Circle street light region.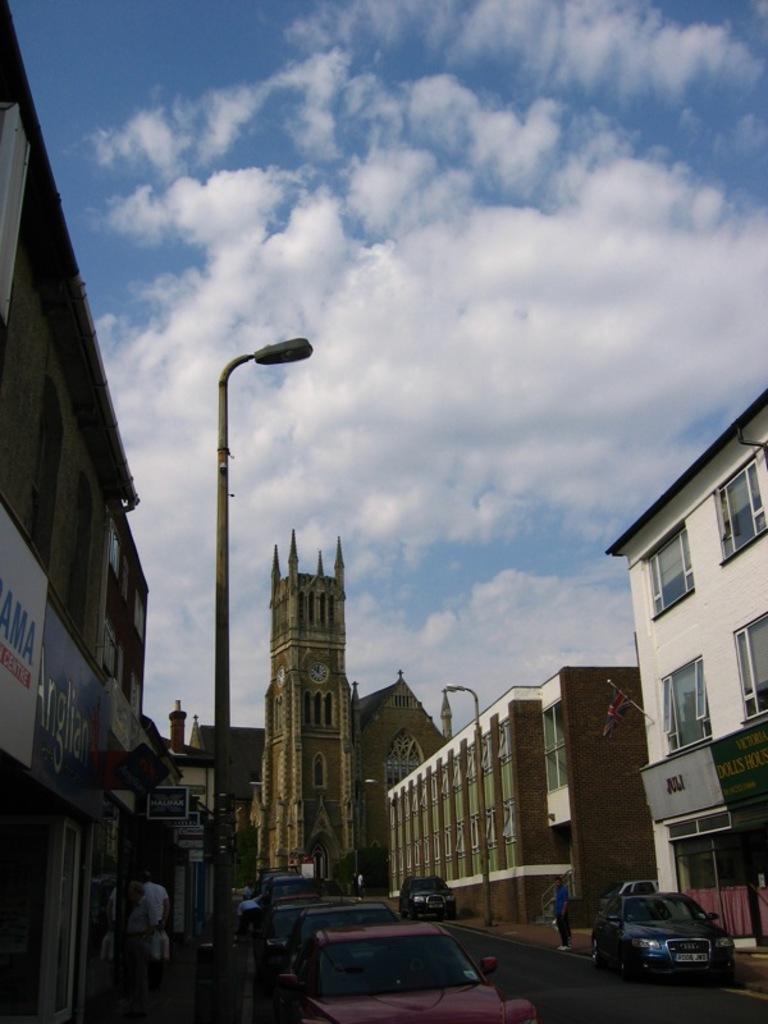
Region: (439, 681, 497, 929).
